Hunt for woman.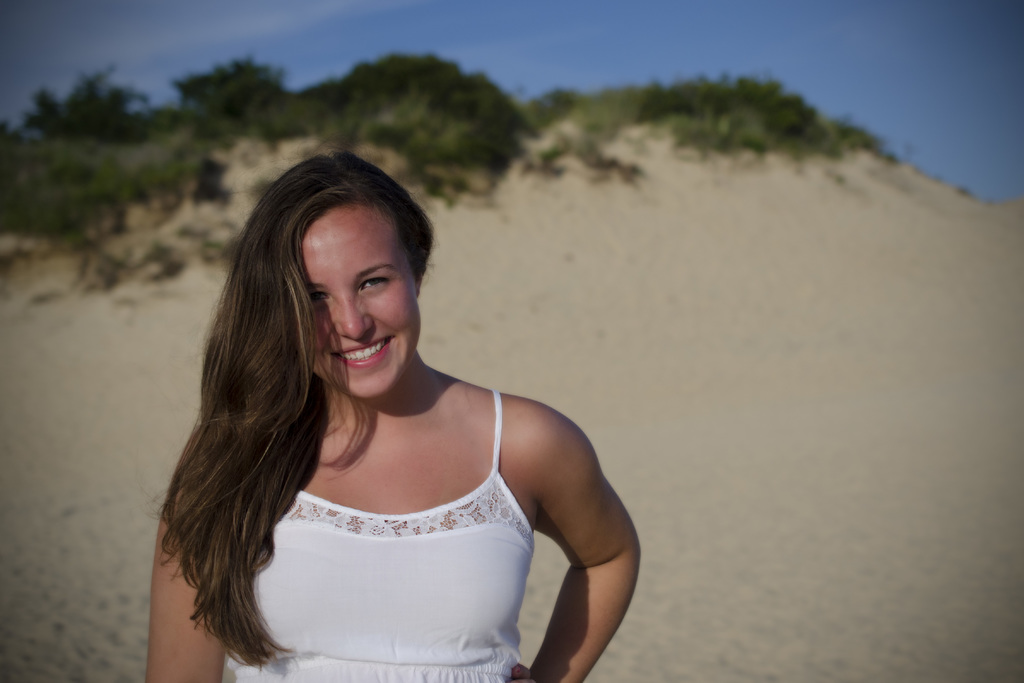
Hunted down at box=[135, 155, 641, 682].
